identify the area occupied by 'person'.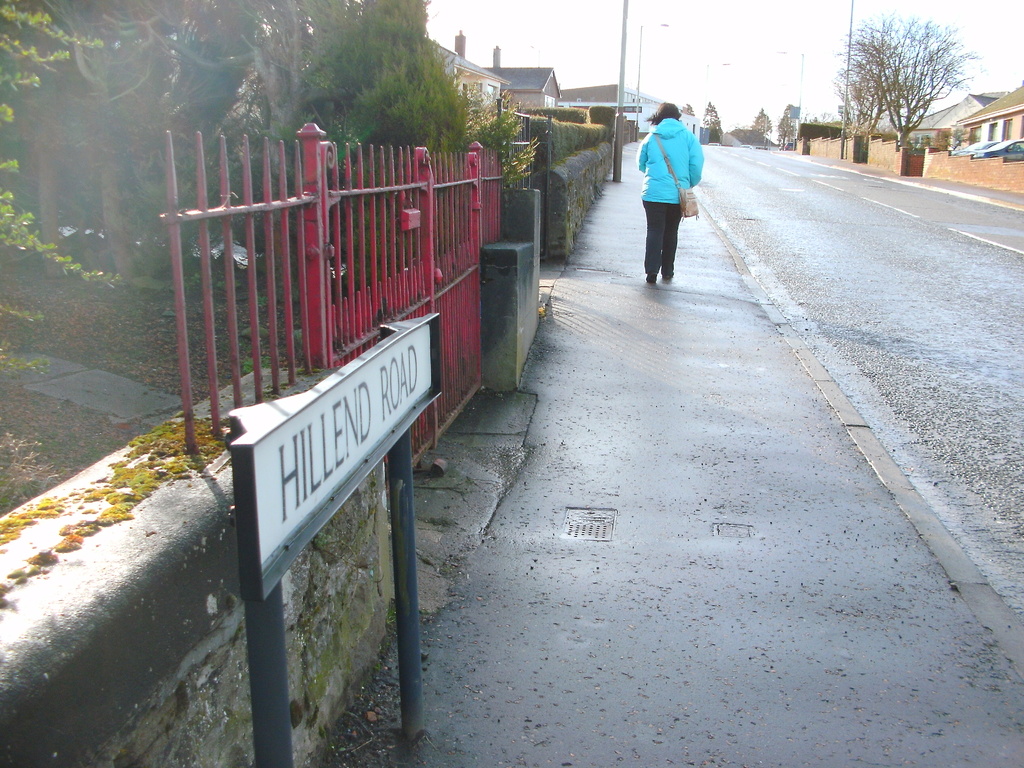
Area: bbox=[634, 102, 705, 285].
